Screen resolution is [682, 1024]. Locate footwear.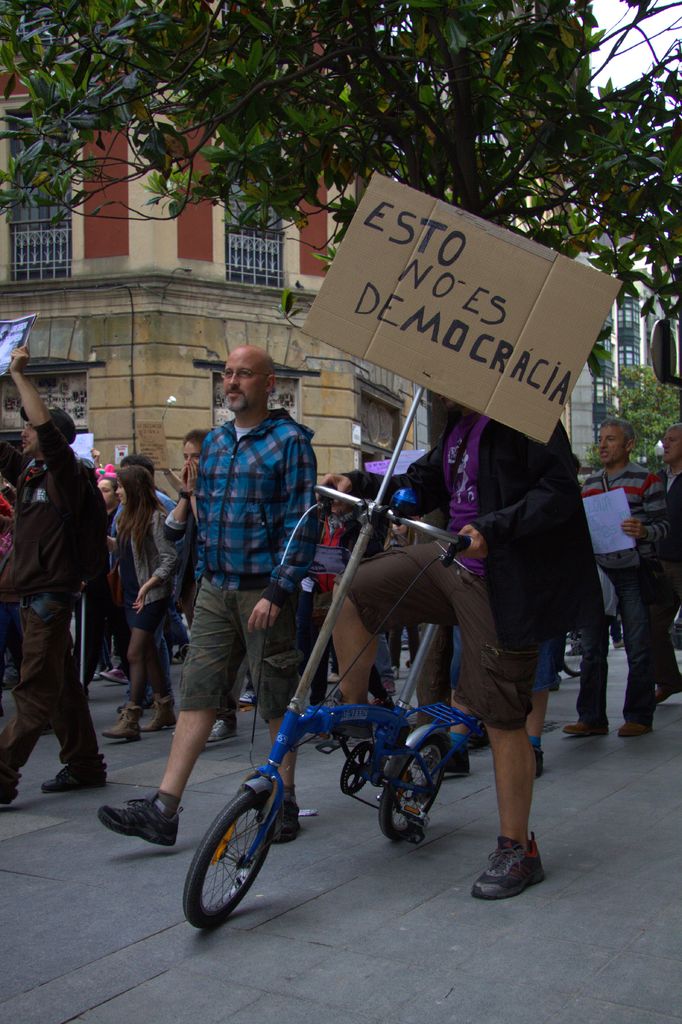
bbox=(433, 743, 498, 783).
